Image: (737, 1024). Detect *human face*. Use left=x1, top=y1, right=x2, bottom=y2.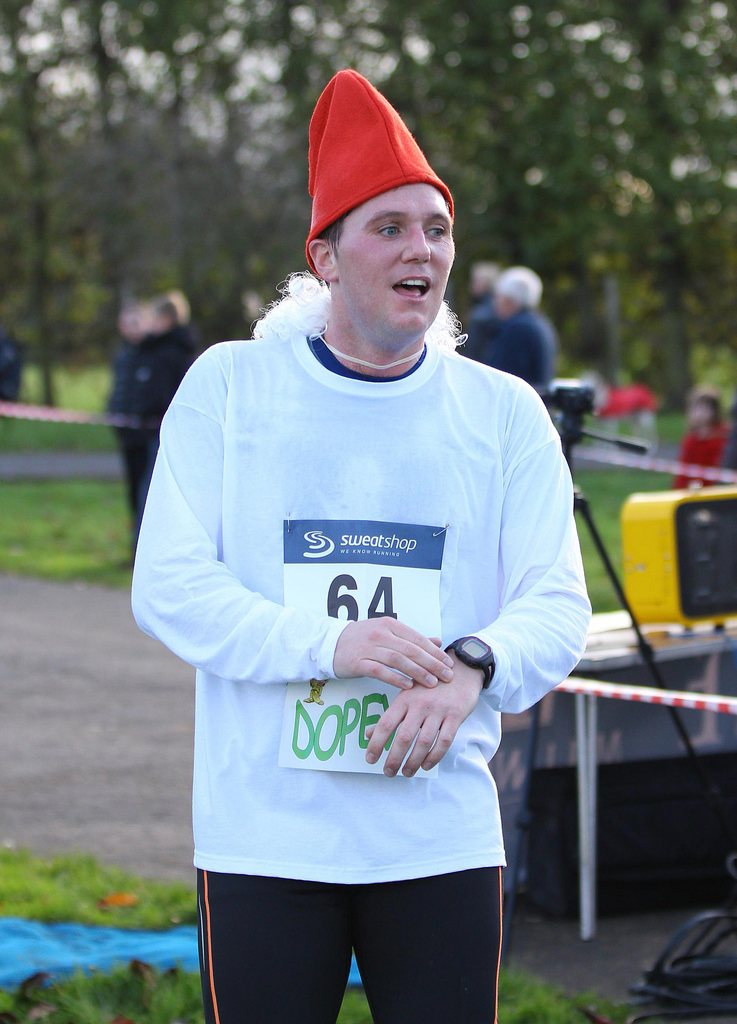
left=333, top=181, right=455, bottom=338.
